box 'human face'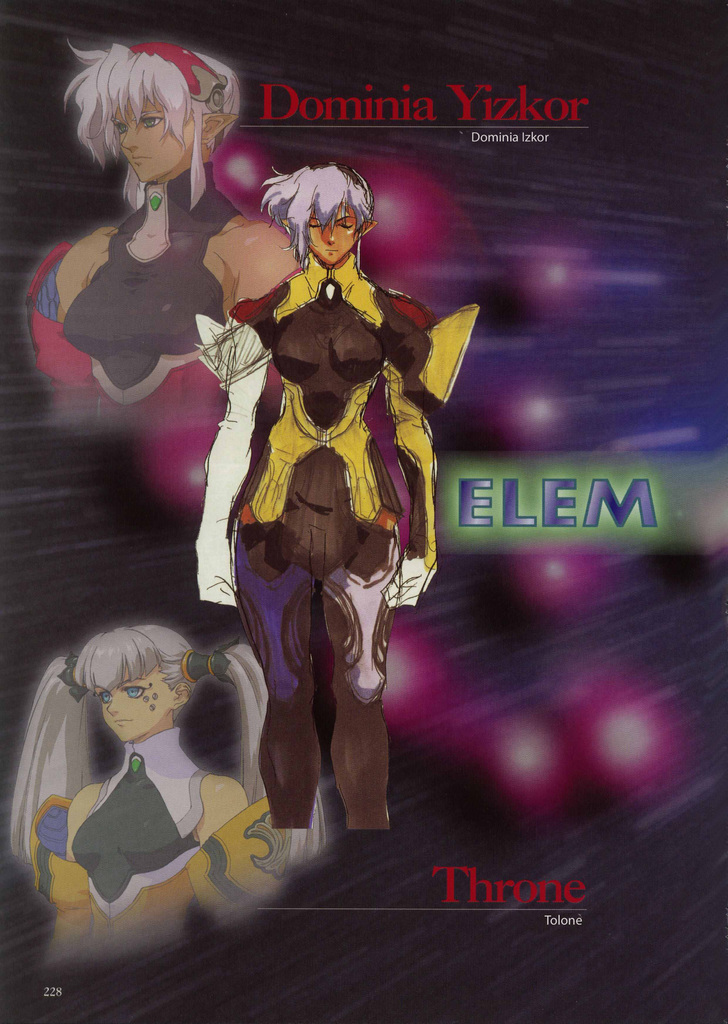
{"x1": 110, "y1": 95, "x2": 197, "y2": 179}
